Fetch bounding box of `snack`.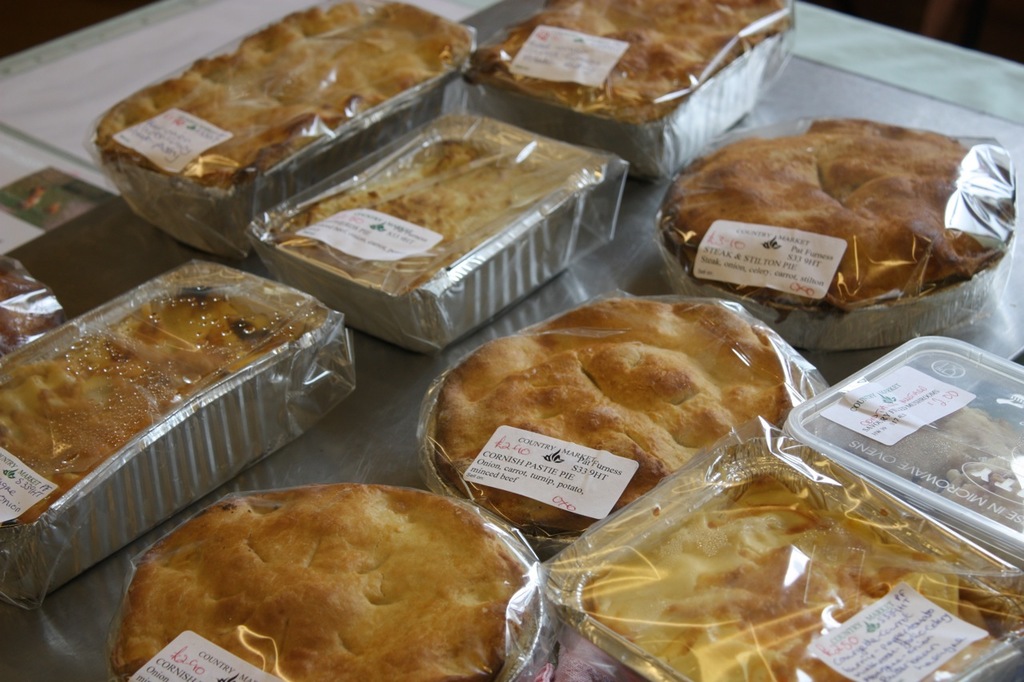
Bbox: {"left": 0, "top": 266, "right": 318, "bottom": 534}.
